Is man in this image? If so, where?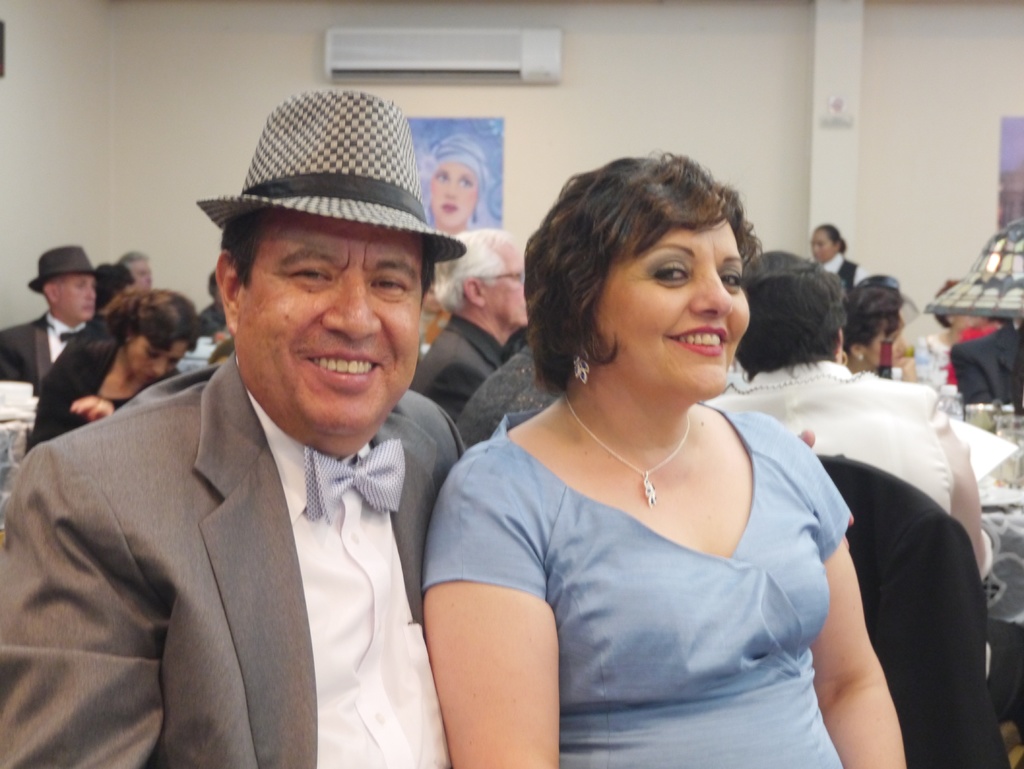
Yes, at 0:241:99:403.
